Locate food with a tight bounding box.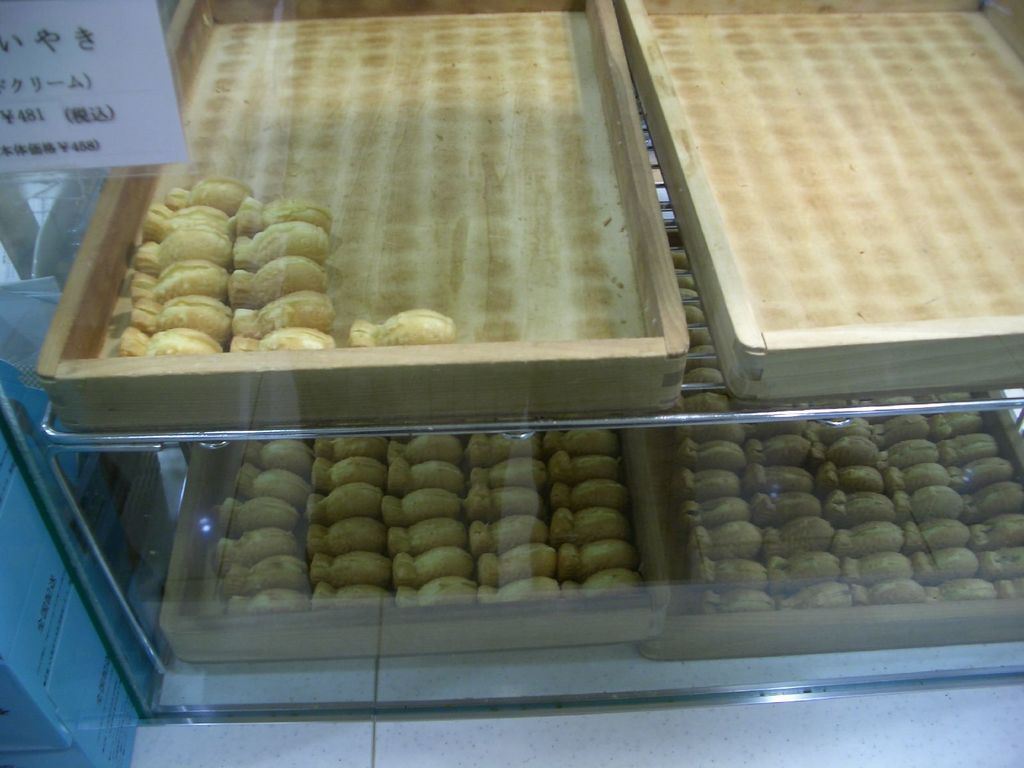
bbox=[347, 306, 446, 353].
